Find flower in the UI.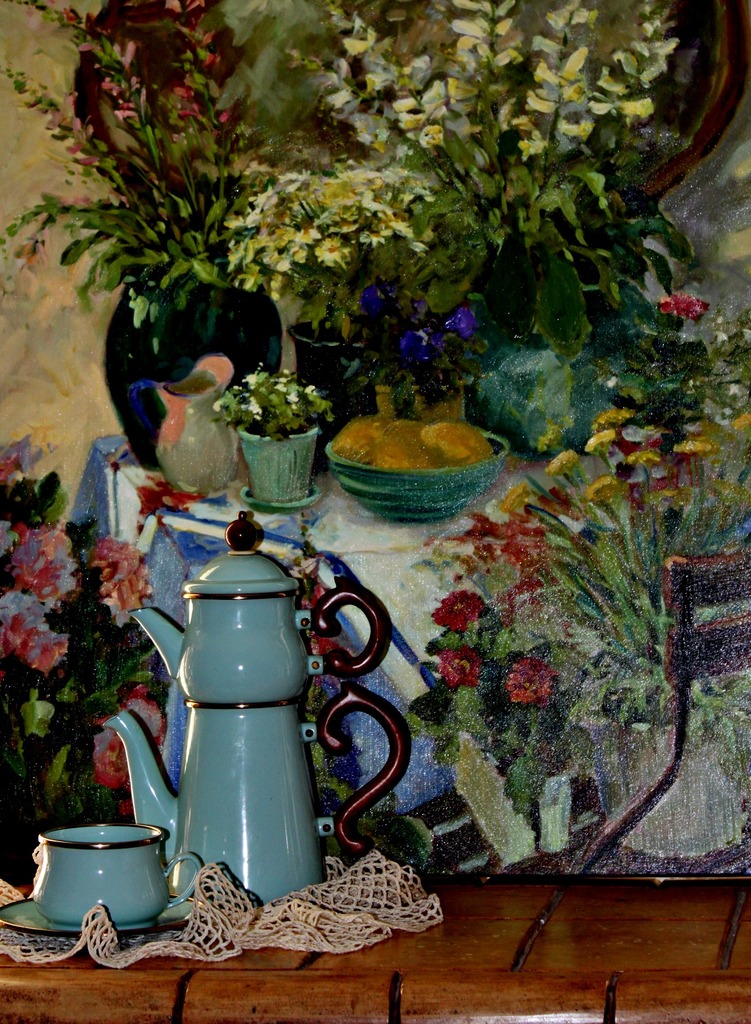
UI element at (502,483,525,516).
